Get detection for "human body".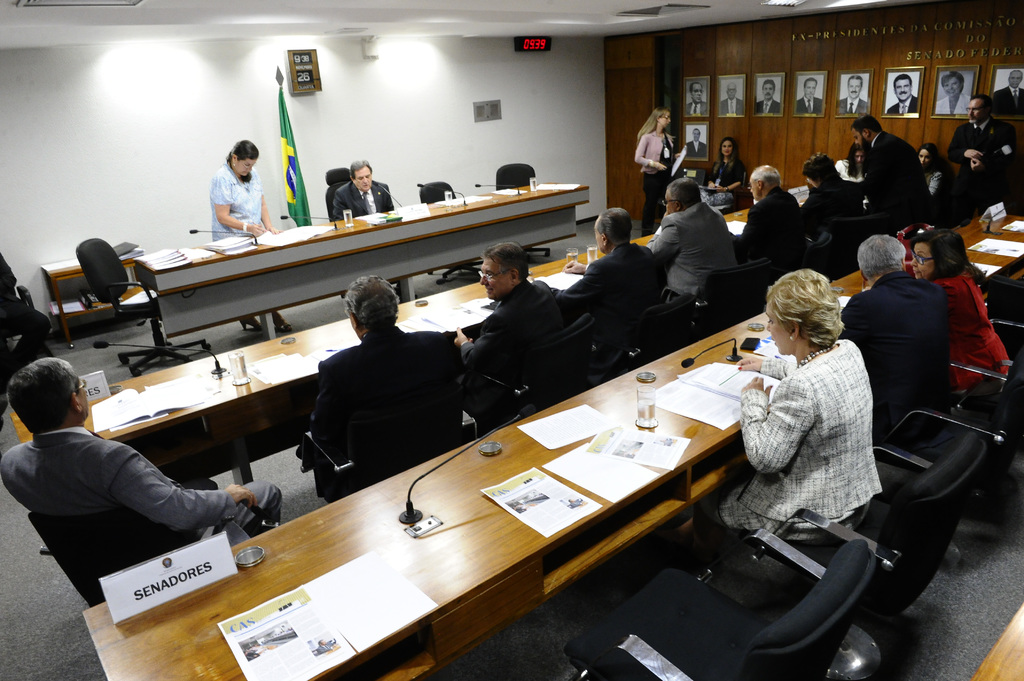
Detection: (x1=908, y1=234, x2=1016, y2=405).
